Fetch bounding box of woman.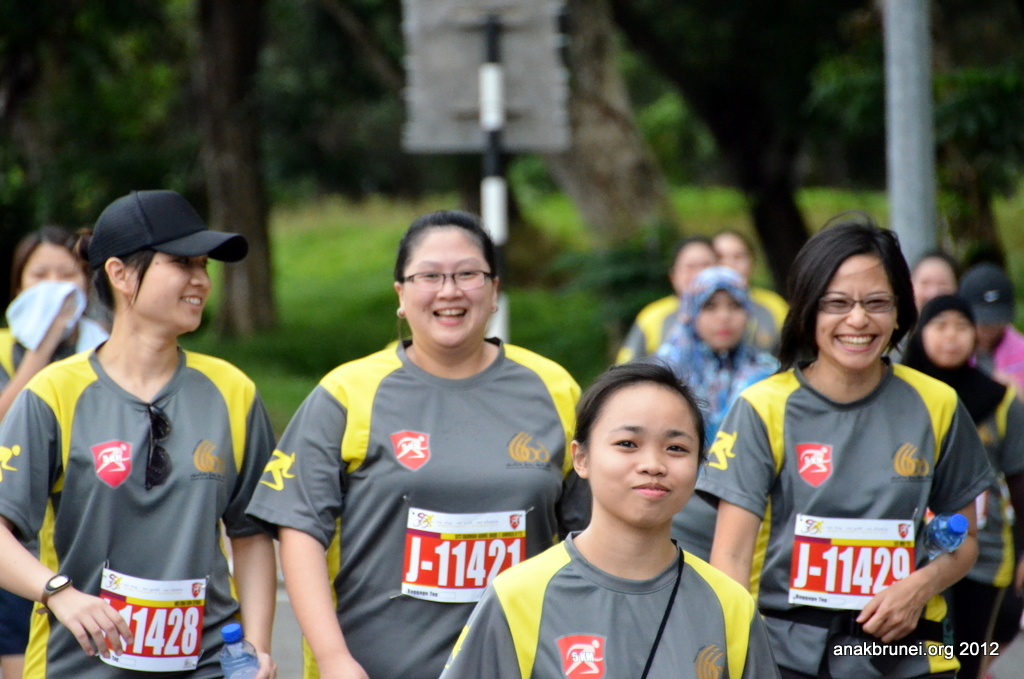
Bbox: left=726, top=224, right=1006, bottom=671.
